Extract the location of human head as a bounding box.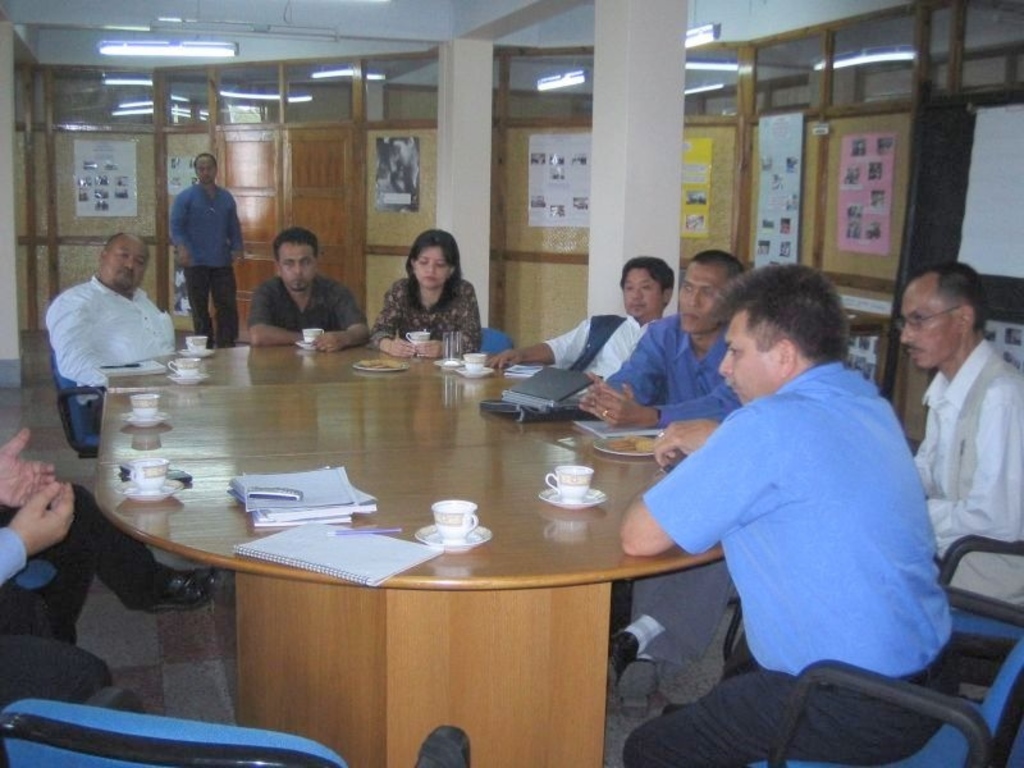
bbox=(273, 227, 320, 292).
